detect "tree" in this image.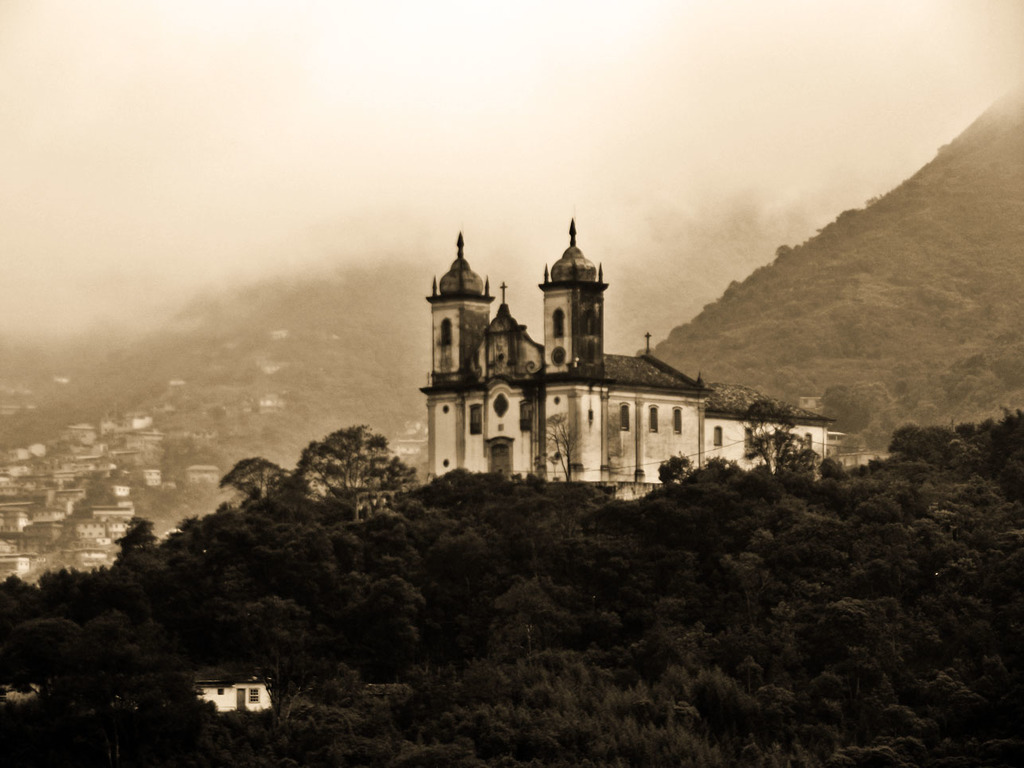
Detection: locate(559, 716, 615, 766).
